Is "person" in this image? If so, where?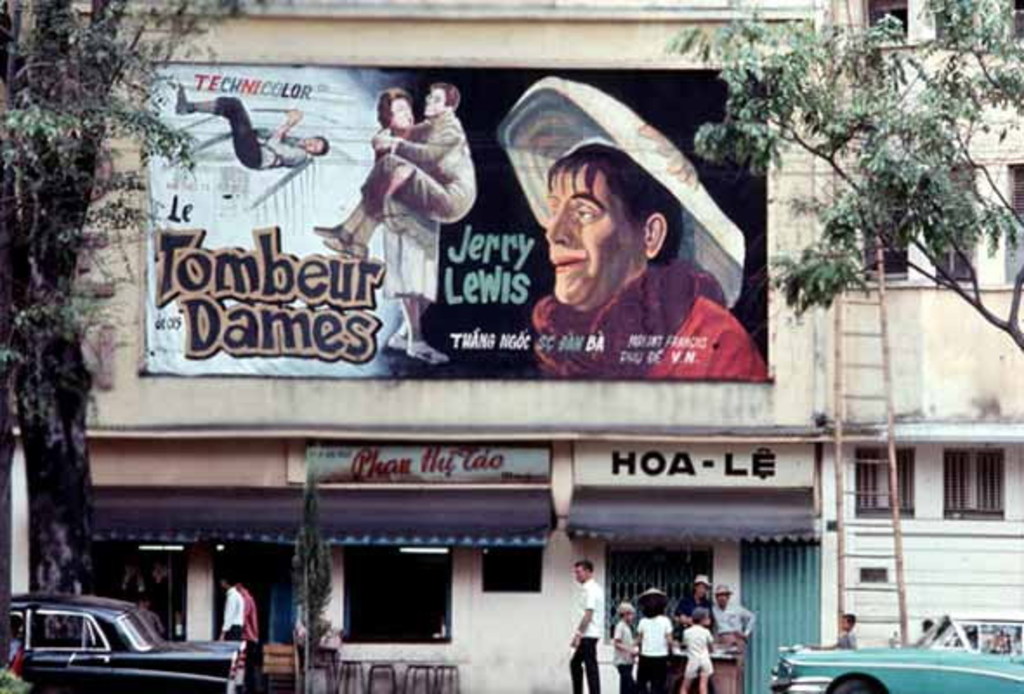
Yes, at box=[536, 134, 774, 380].
